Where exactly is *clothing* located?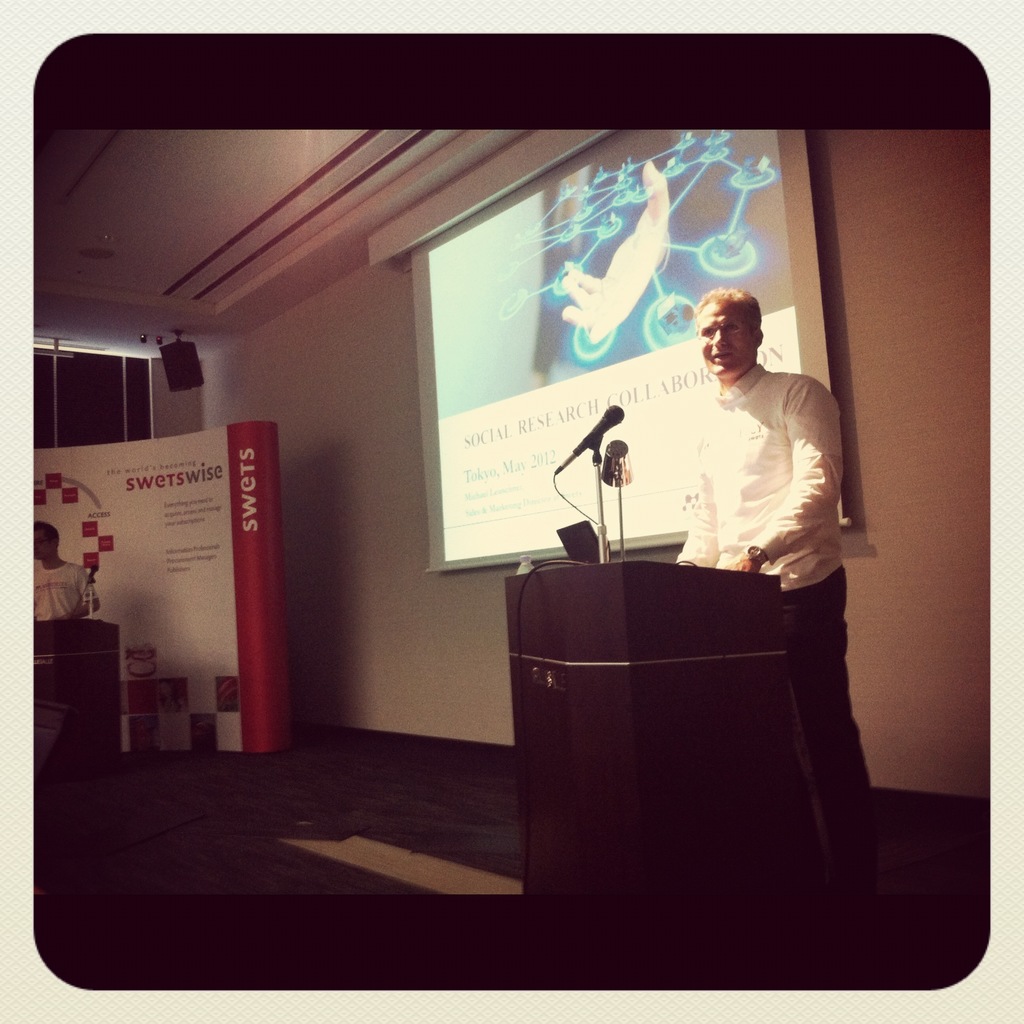
Its bounding box is <bbox>682, 362, 879, 835</bbox>.
